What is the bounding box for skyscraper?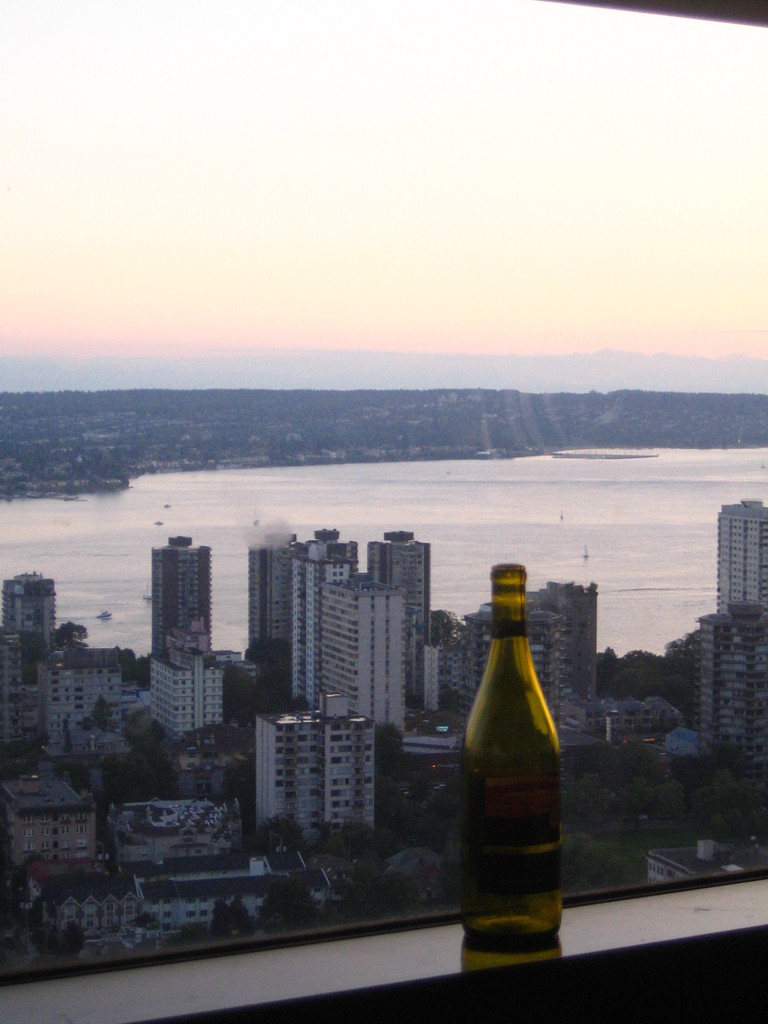
box=[309, 573, 433, 769].
